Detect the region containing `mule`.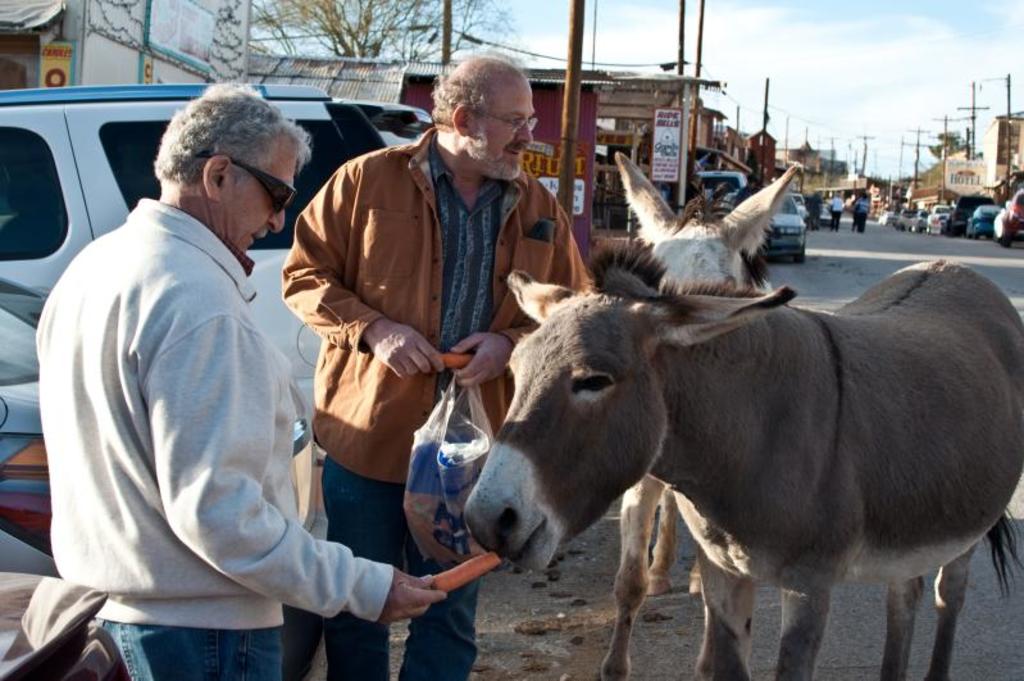
596, 153, 819, 680.
